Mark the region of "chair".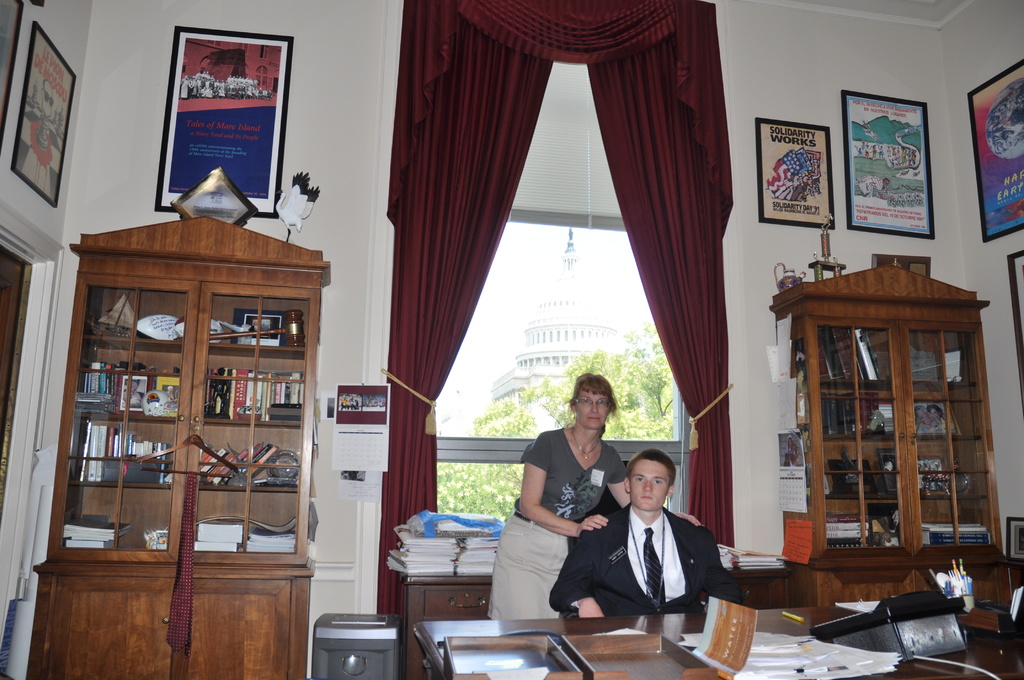
Region: detection(550, 458, 632, 623).
